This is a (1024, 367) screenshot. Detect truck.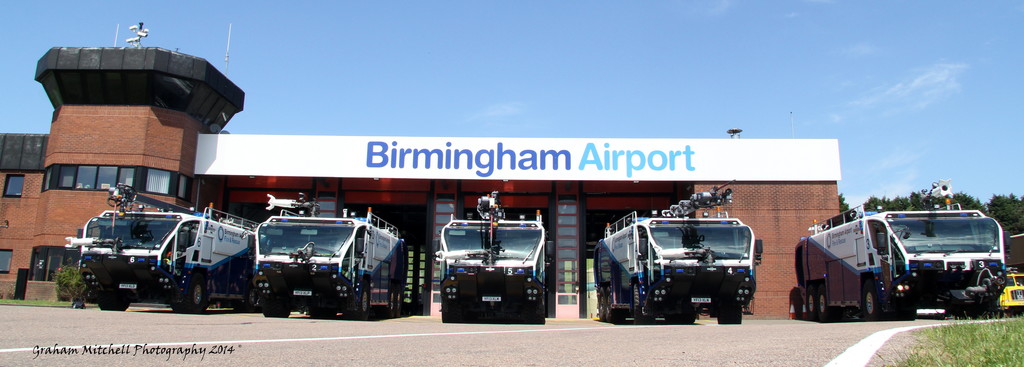
<bbox>433, 191, 550, 321</bbox>.
